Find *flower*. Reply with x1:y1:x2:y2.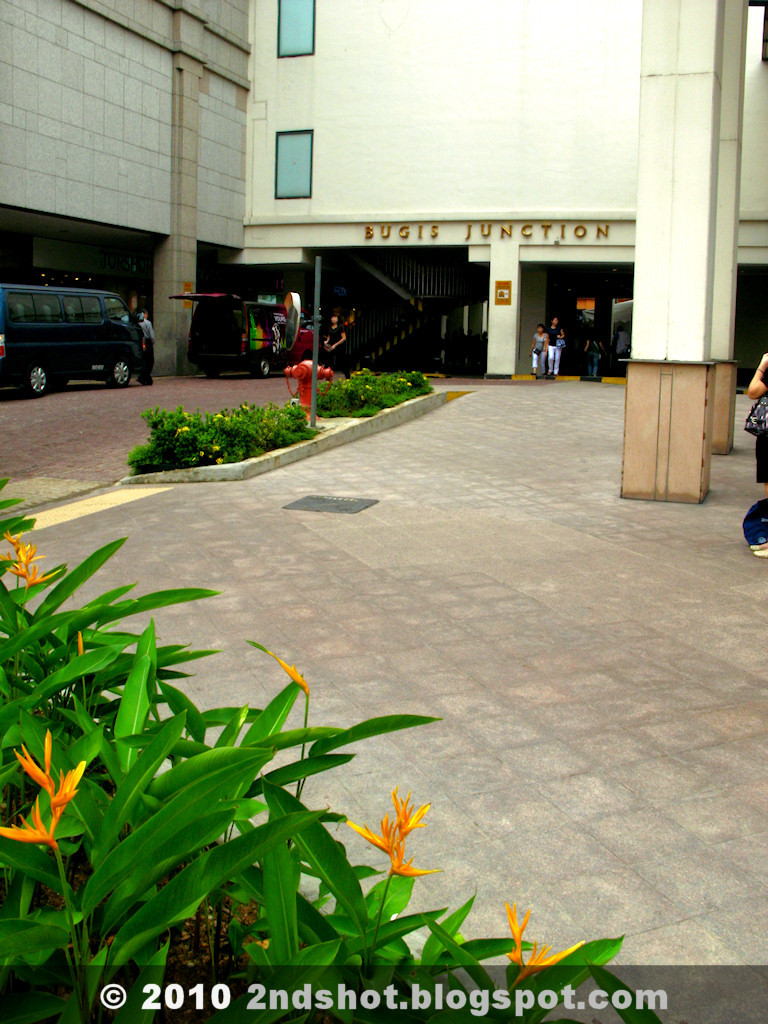
0:731:100:841.
